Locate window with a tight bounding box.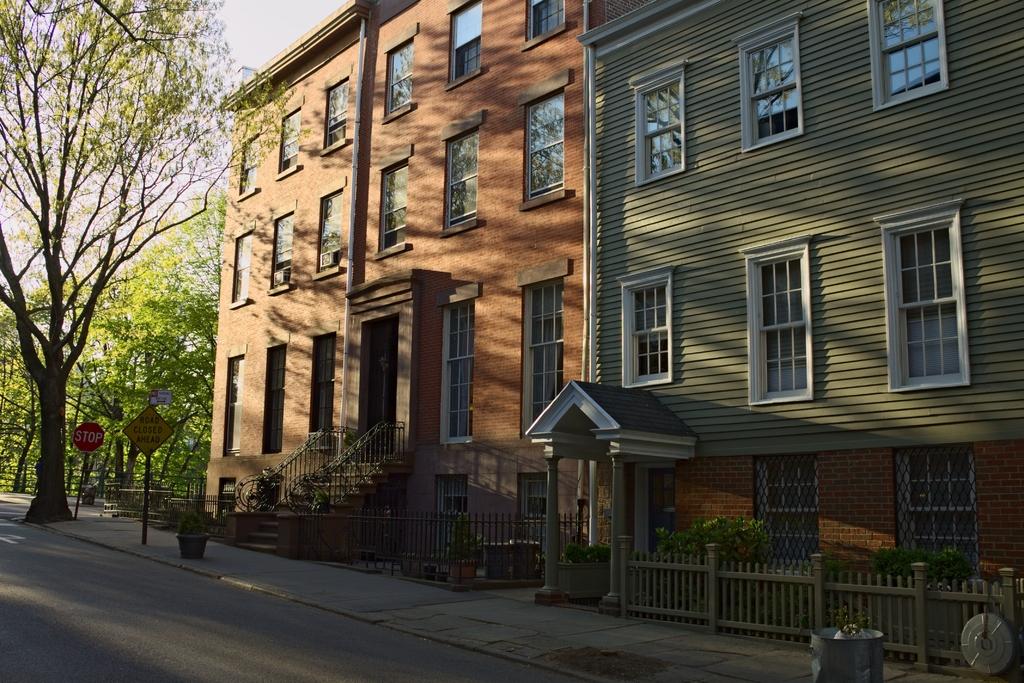
bbox=[431, 281, 479, 447].
